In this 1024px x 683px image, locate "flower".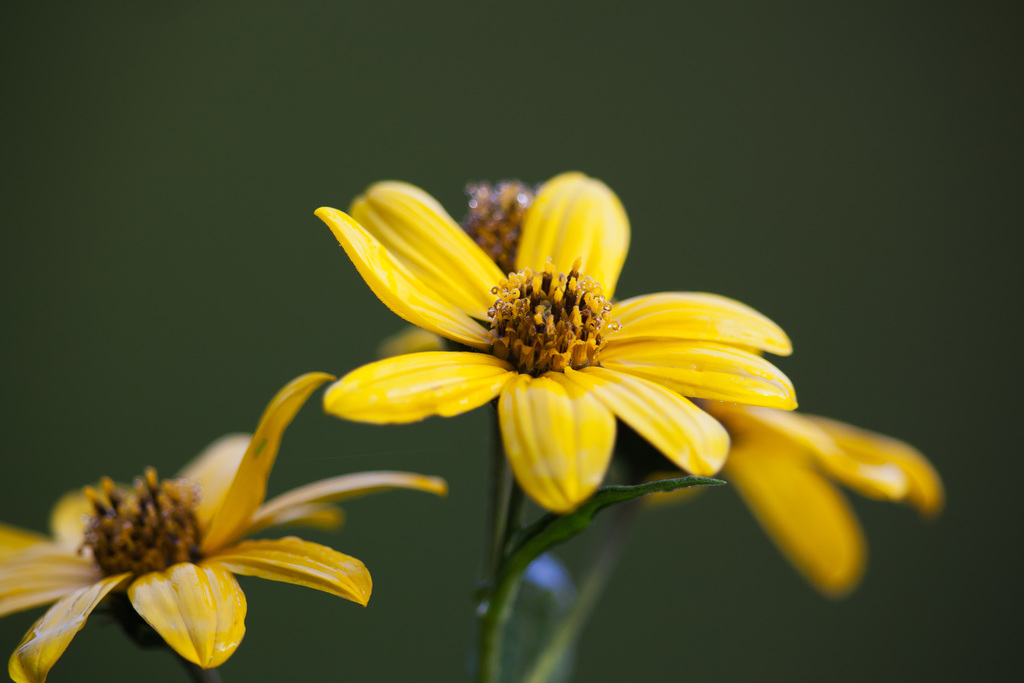
Bounding box: <region>312, 169, 831, 541</region>.
